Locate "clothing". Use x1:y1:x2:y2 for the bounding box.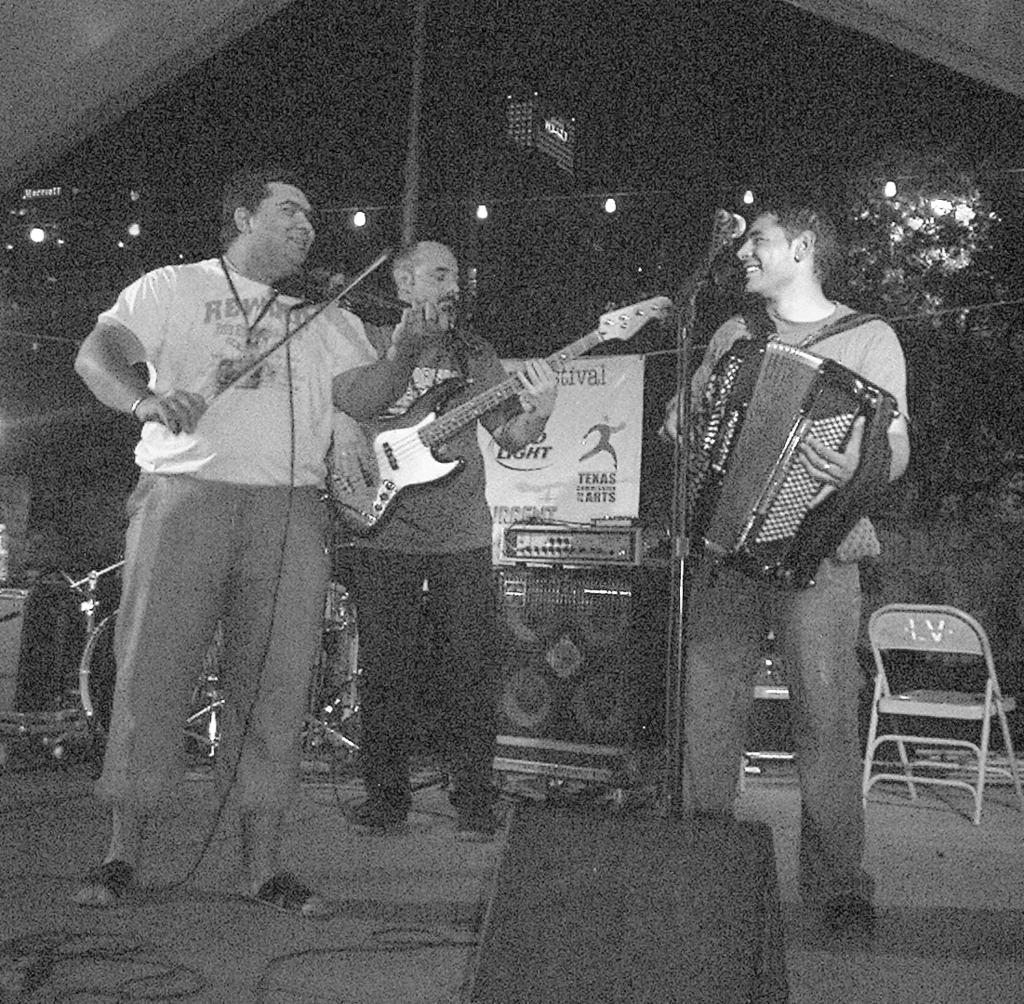
326:306:527:802.
